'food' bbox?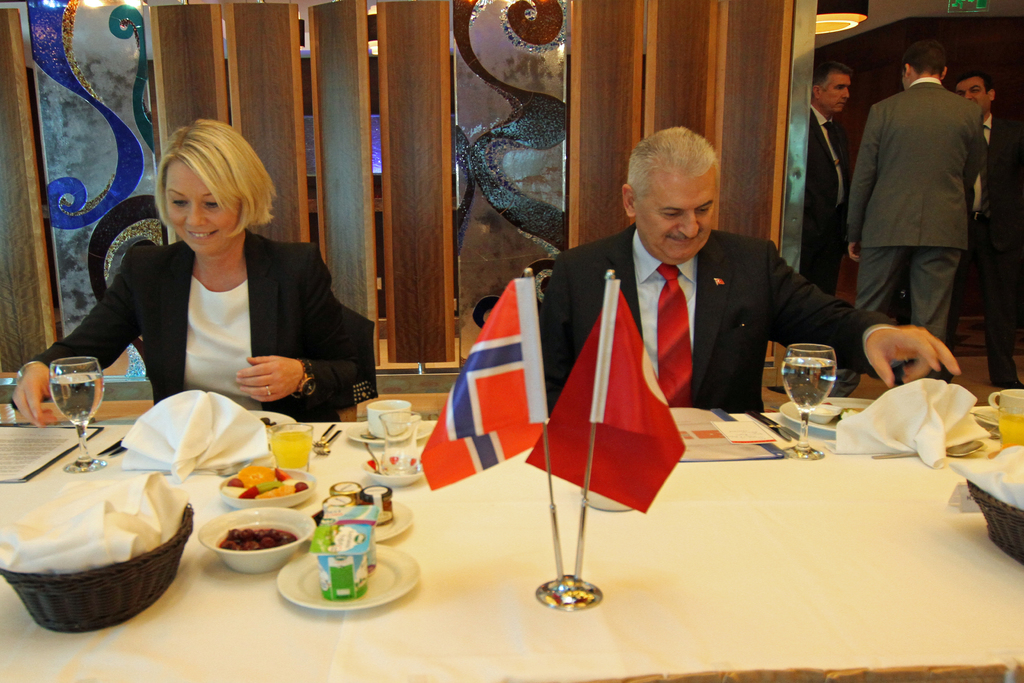
<box>214,524,301,555</box>
